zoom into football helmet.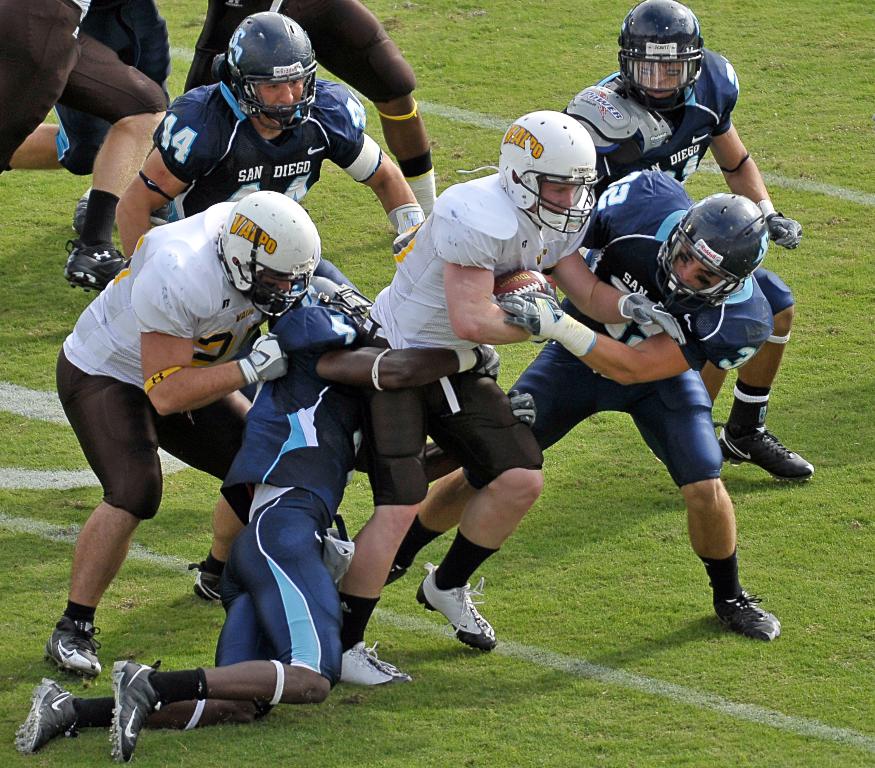
Zoom target: <box>296,277,383,321</box>.
